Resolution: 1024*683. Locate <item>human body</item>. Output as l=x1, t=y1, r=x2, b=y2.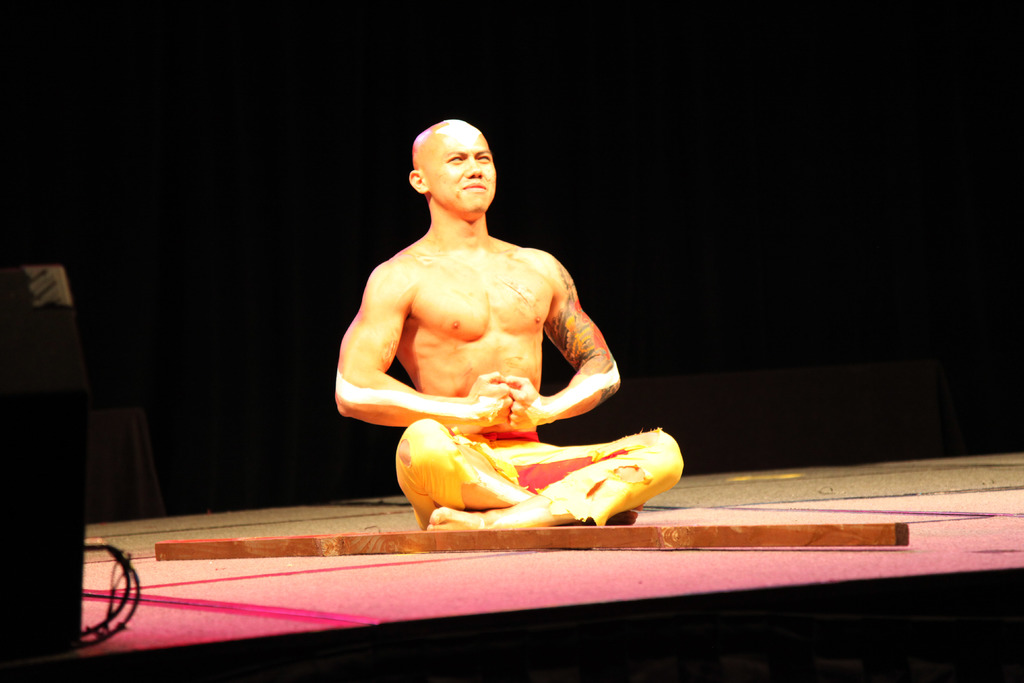
l=261, t=109, r=661, b=586.
